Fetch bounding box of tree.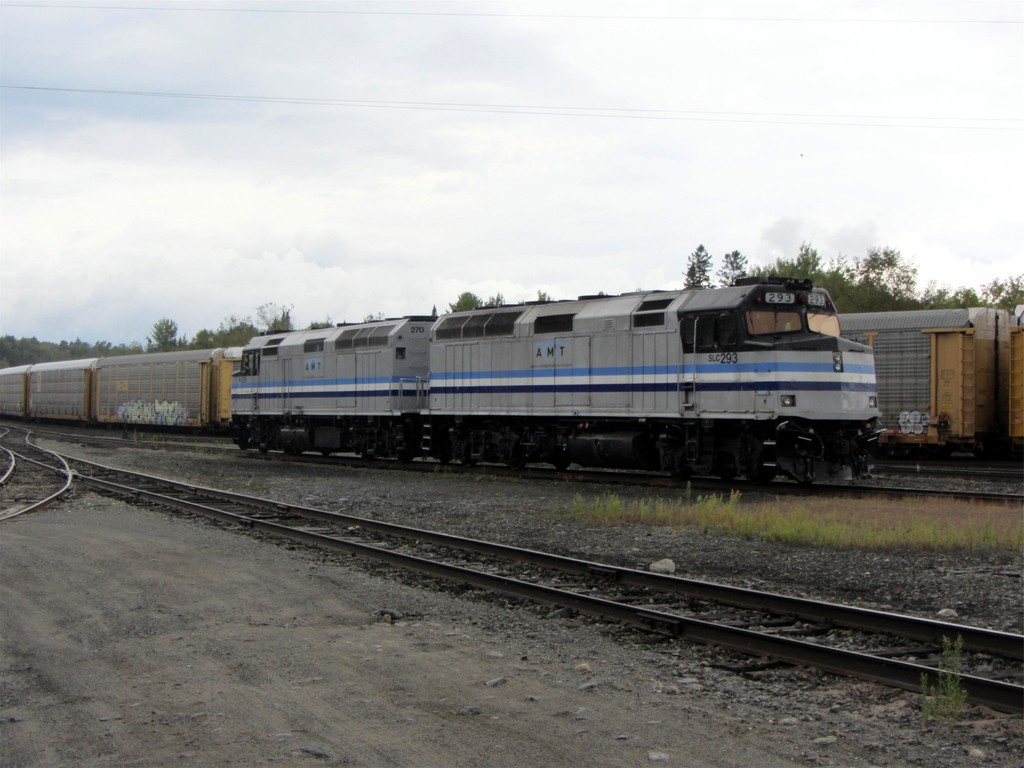
Bbox: {"left": 535, "top": 287, "right": 558, "bottom": 304}.
